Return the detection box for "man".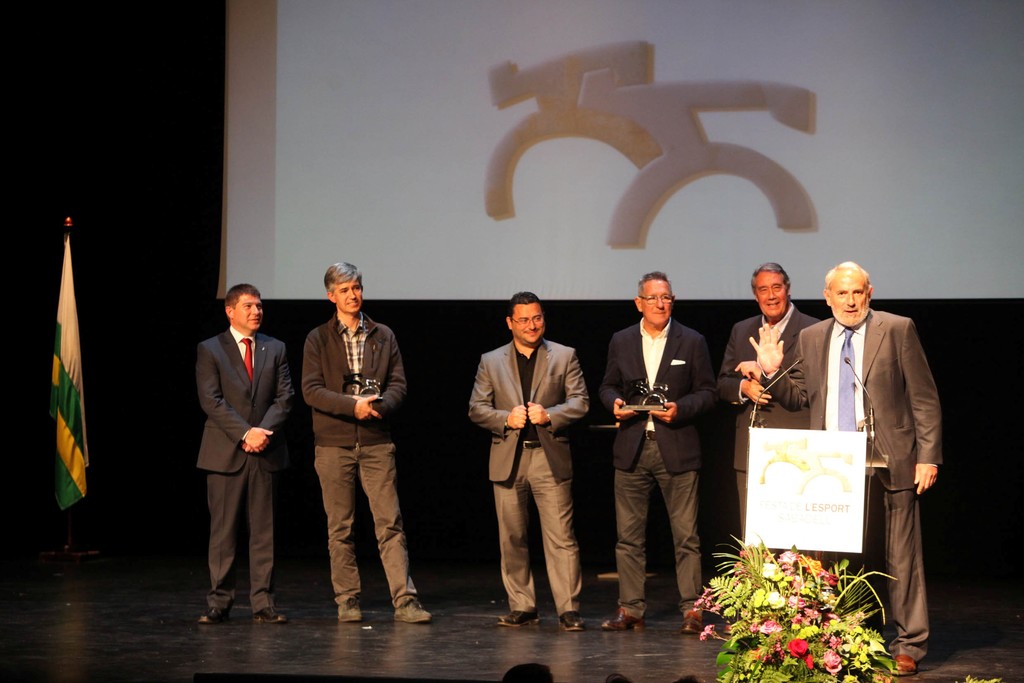
l=719, t=259, r=820, b=558.
